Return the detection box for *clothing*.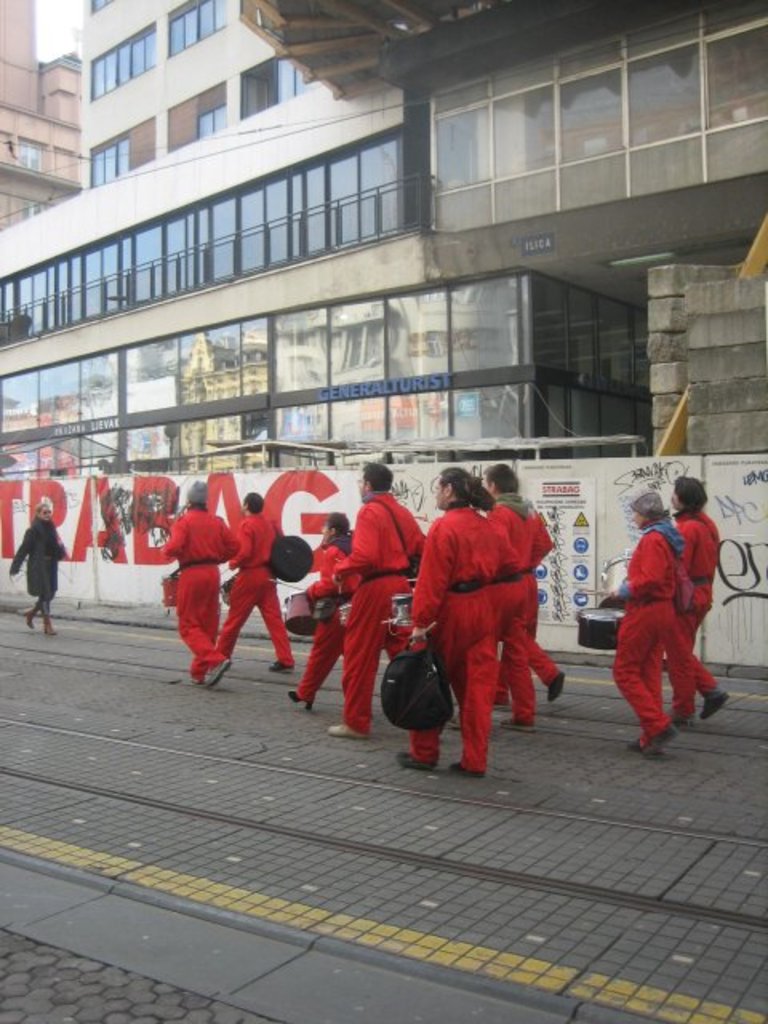
0/515/70/630.
